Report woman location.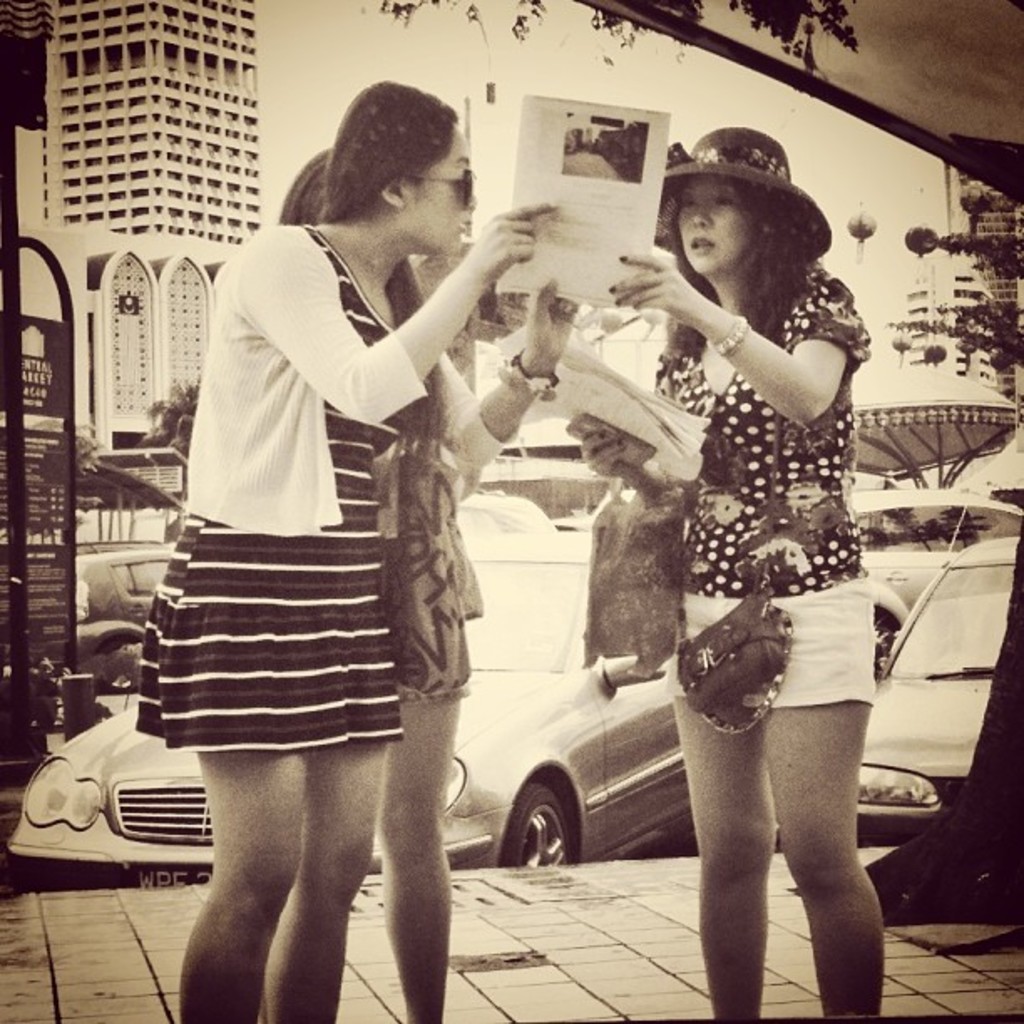
Report: 581, 115, 897, 982.
